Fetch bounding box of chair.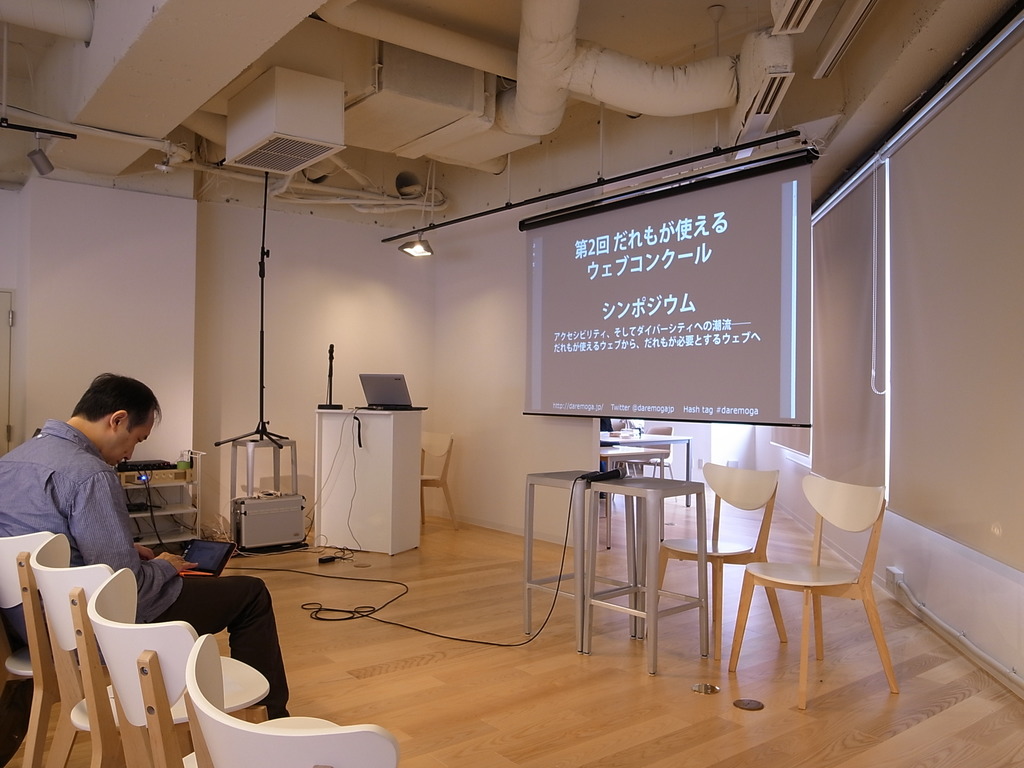
Bbox: box=[86, 567, 341, 767].
